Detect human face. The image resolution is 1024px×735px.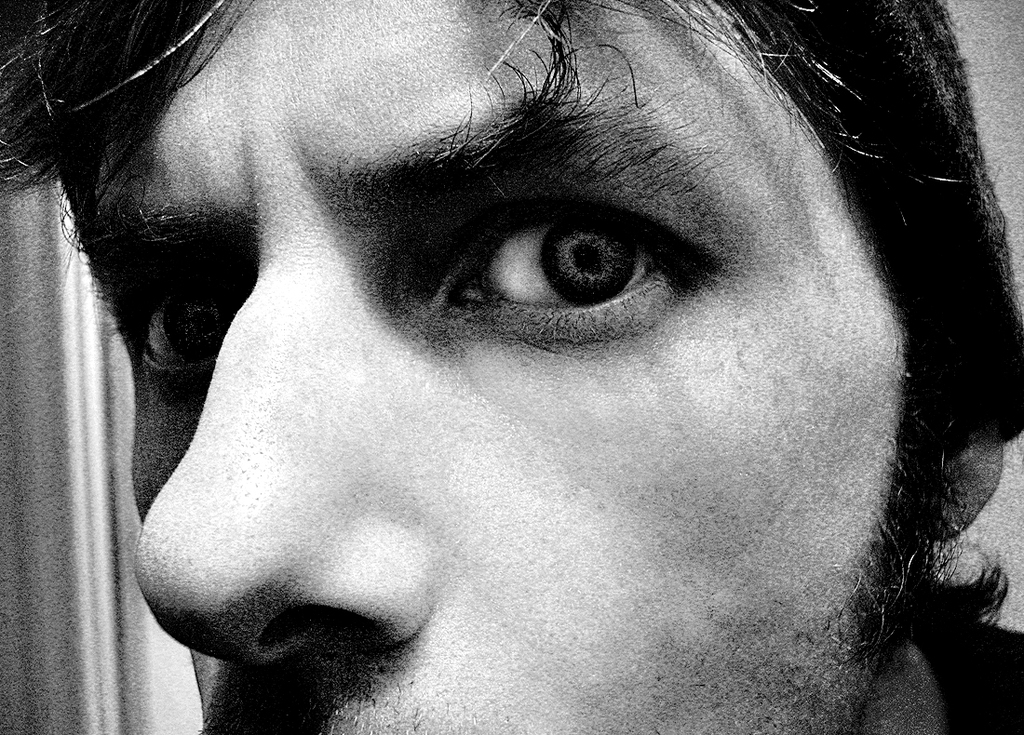
50/0/985/734.
